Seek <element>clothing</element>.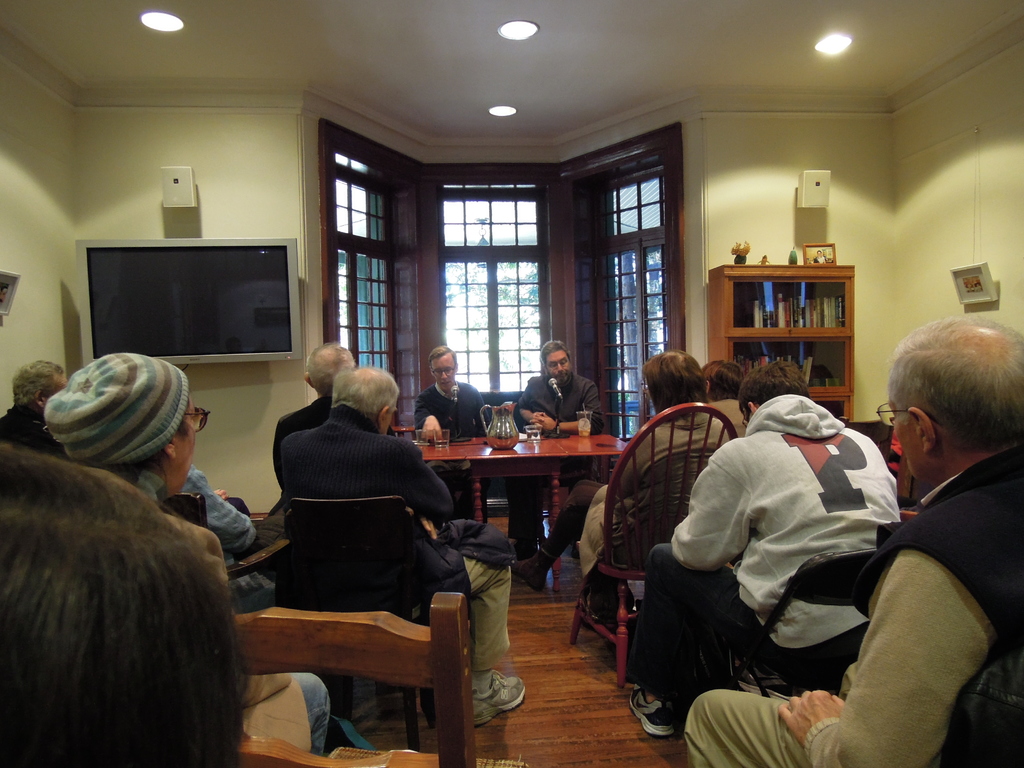
x1=282, y1=405, x2=515, y2=654.
